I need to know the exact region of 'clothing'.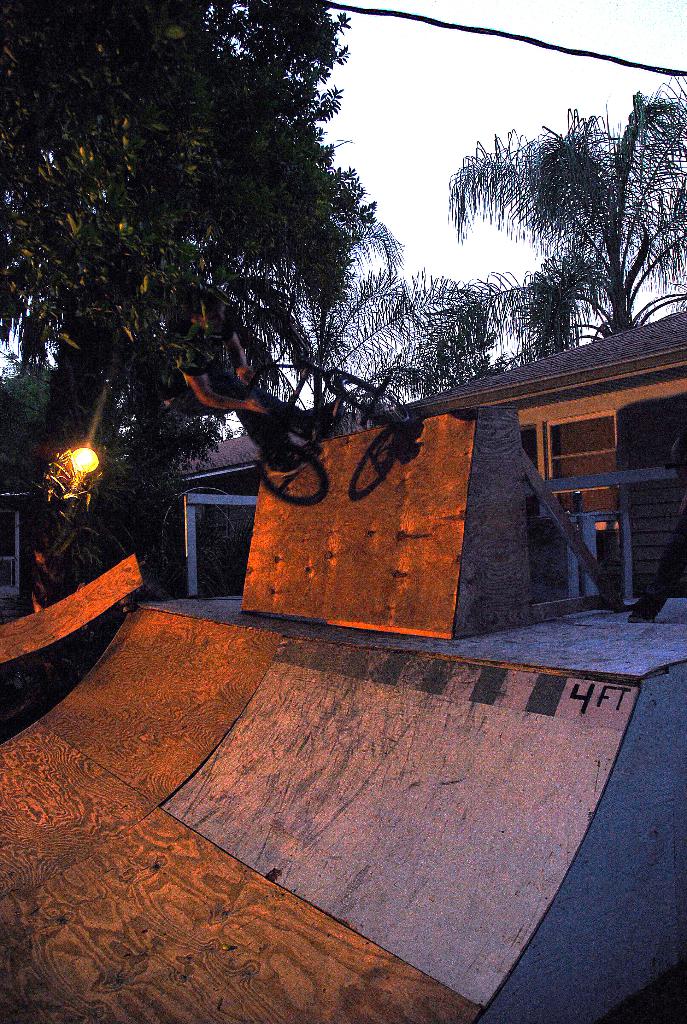
Region: BBox(157, 323, 296, 462).
